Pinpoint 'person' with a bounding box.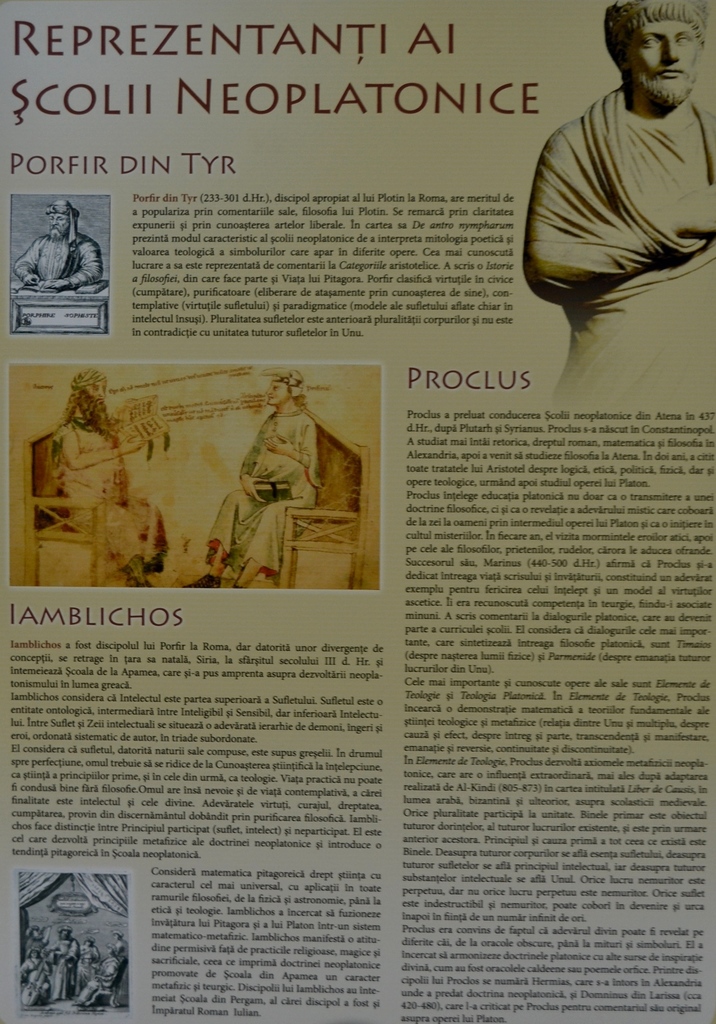
box=[47, 367, 157, 566].
